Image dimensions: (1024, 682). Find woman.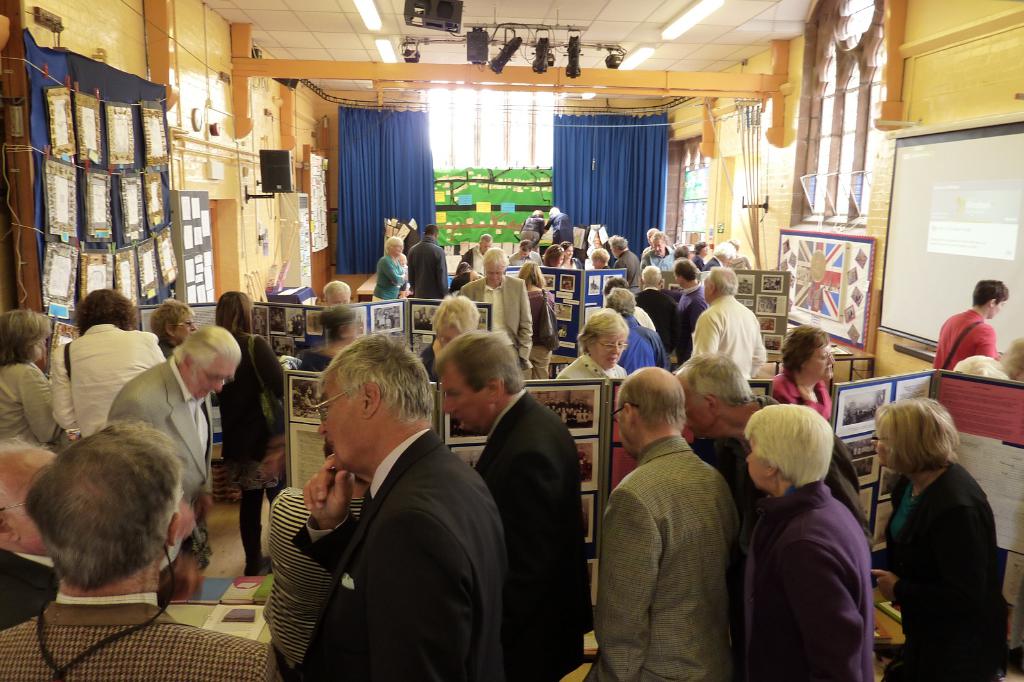
[862,394,1014,681].
